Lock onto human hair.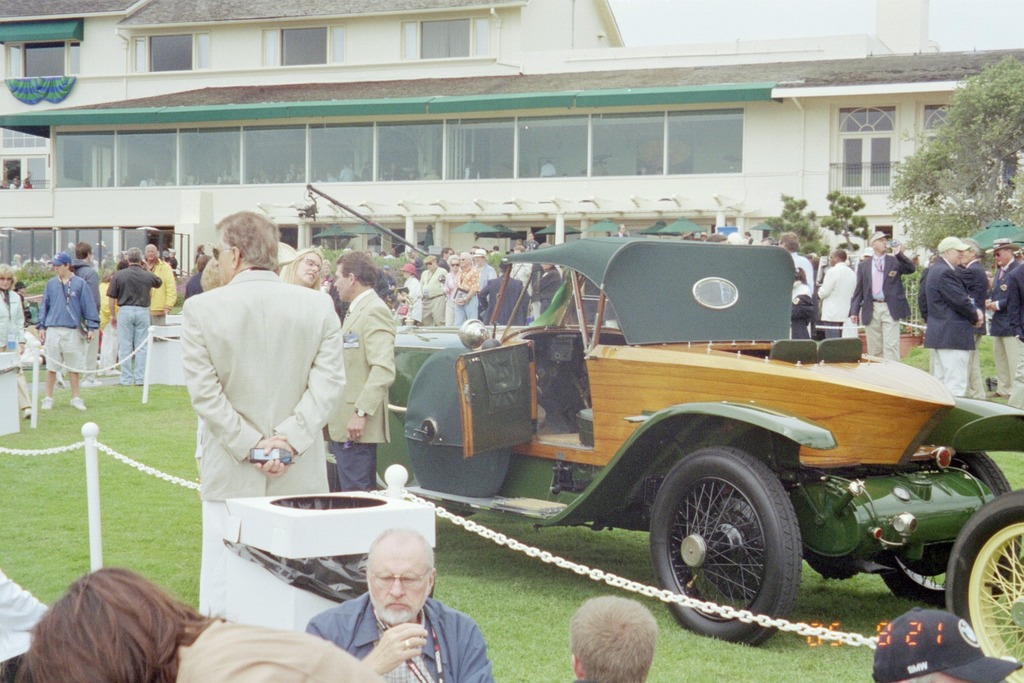
Locked: [337,255,377,286].
